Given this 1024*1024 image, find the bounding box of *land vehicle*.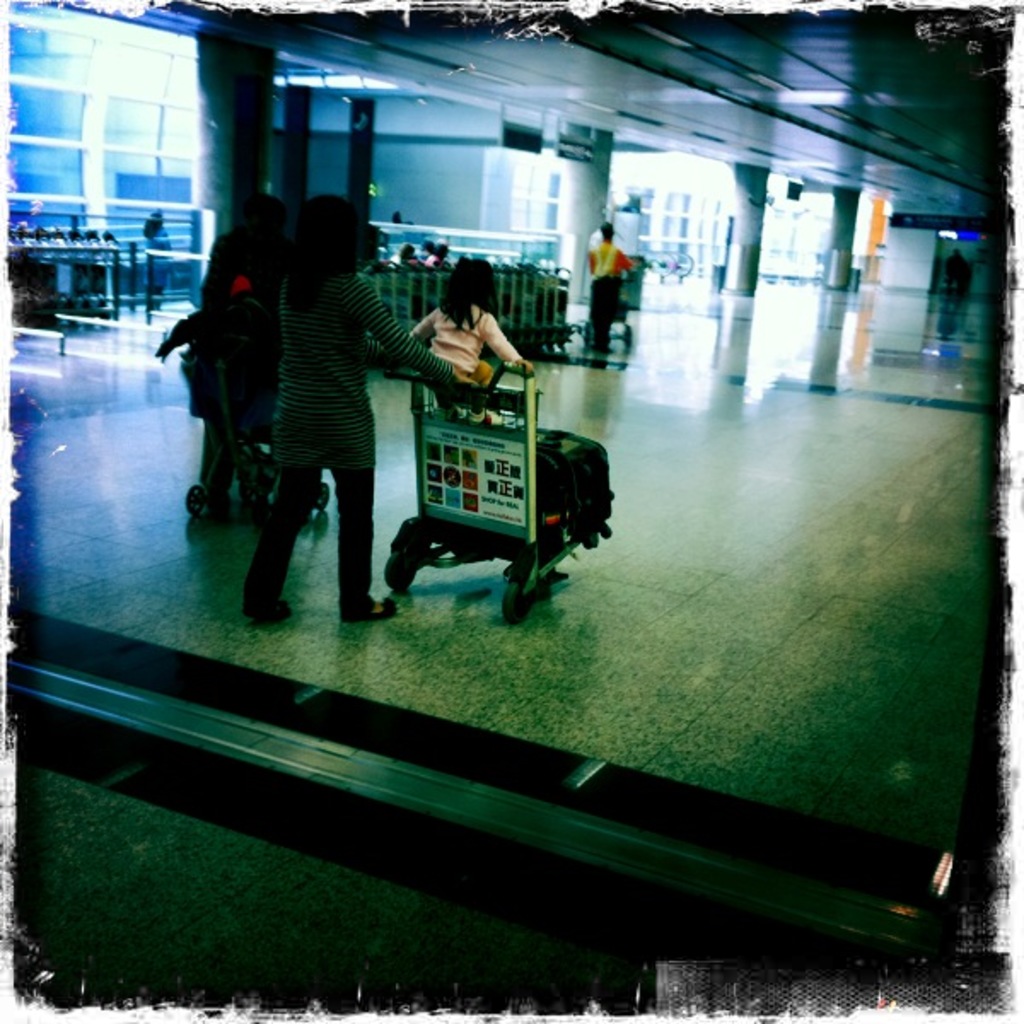
x1=183 y1=323 x2=333 y2=519.
